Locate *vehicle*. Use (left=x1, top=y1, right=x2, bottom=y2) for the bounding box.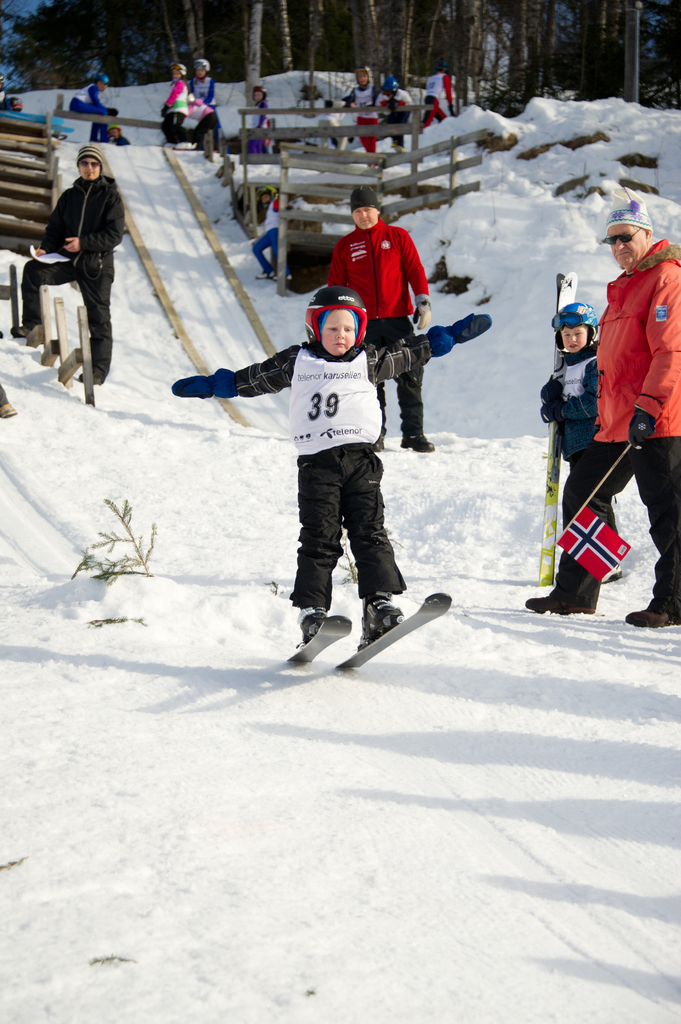
(left=285, top=591, right=461, bottom=669).
